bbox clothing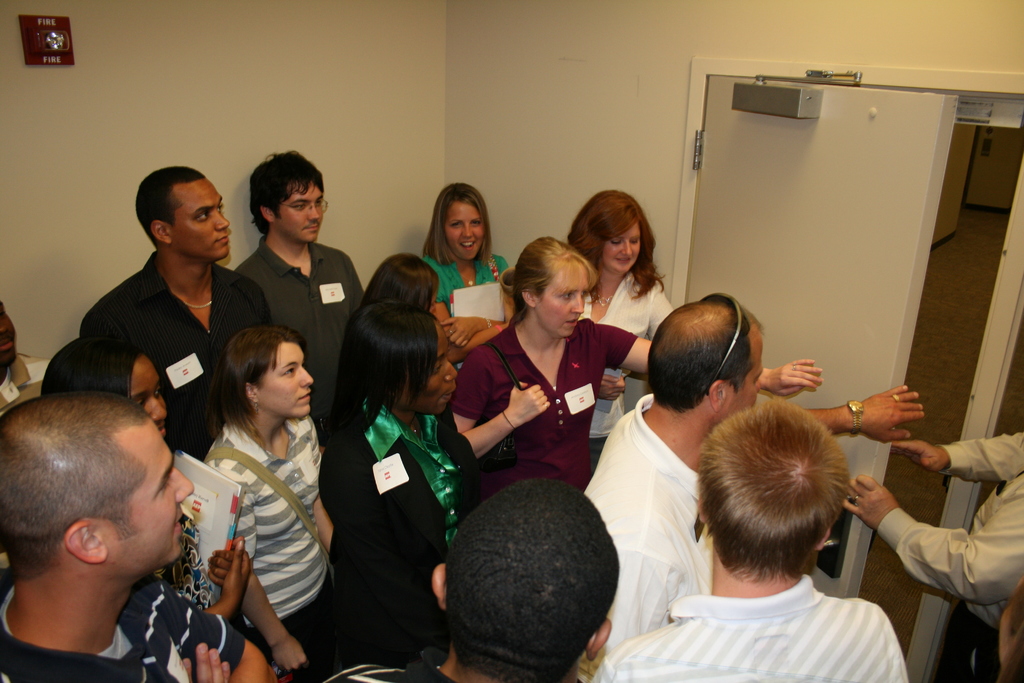
79, 248, 271, 465
